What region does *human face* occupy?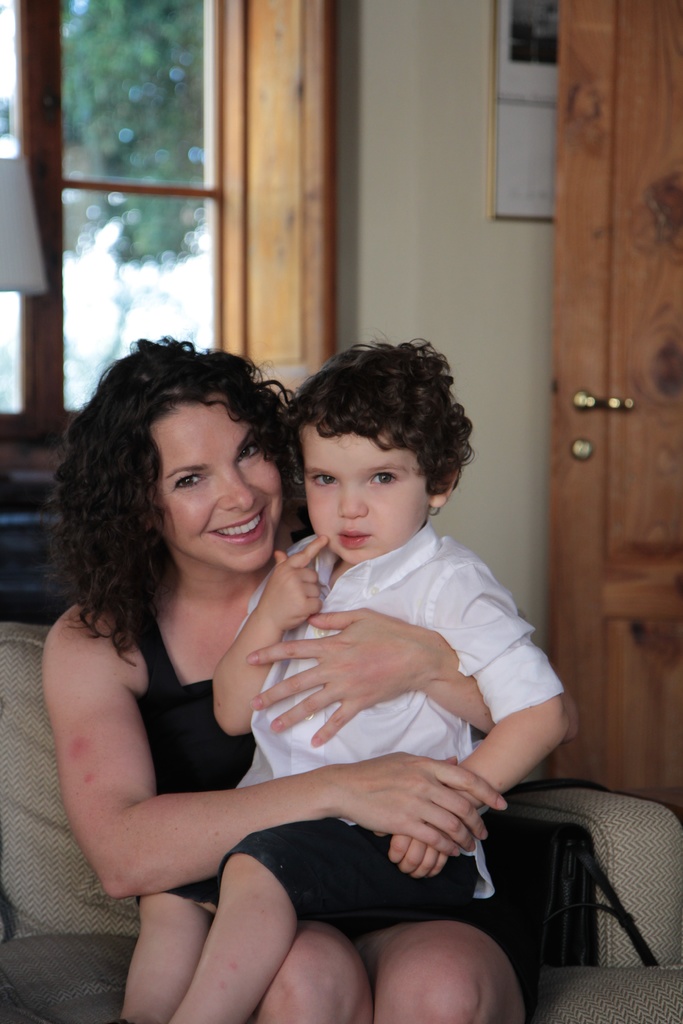
bbox=(301, 419, 427, 561).
